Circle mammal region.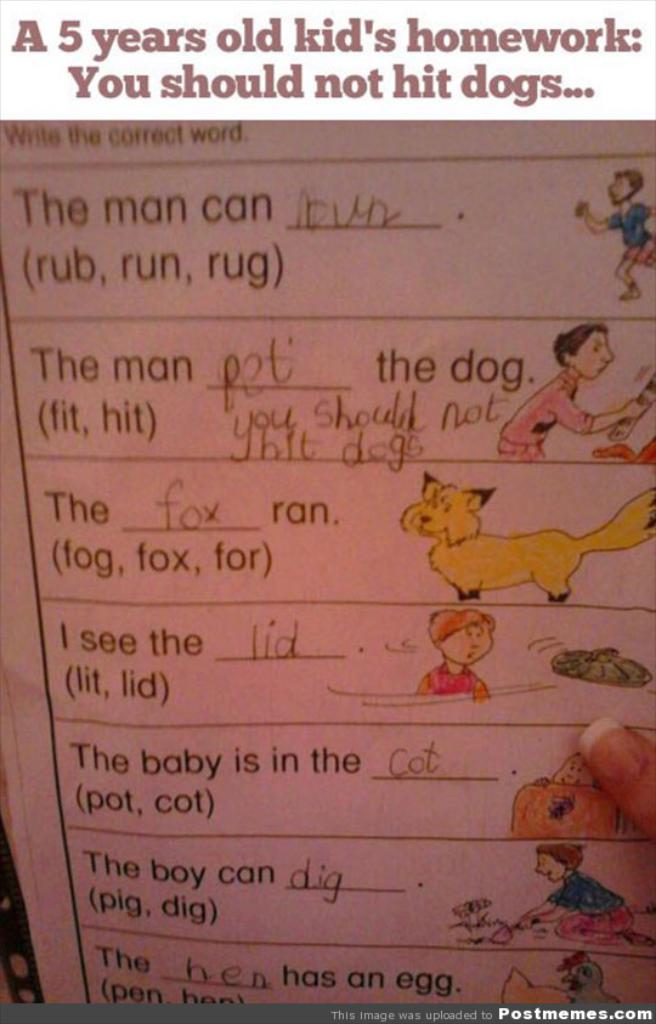
Region: left=515, top=841, right=651, bottom=945.
